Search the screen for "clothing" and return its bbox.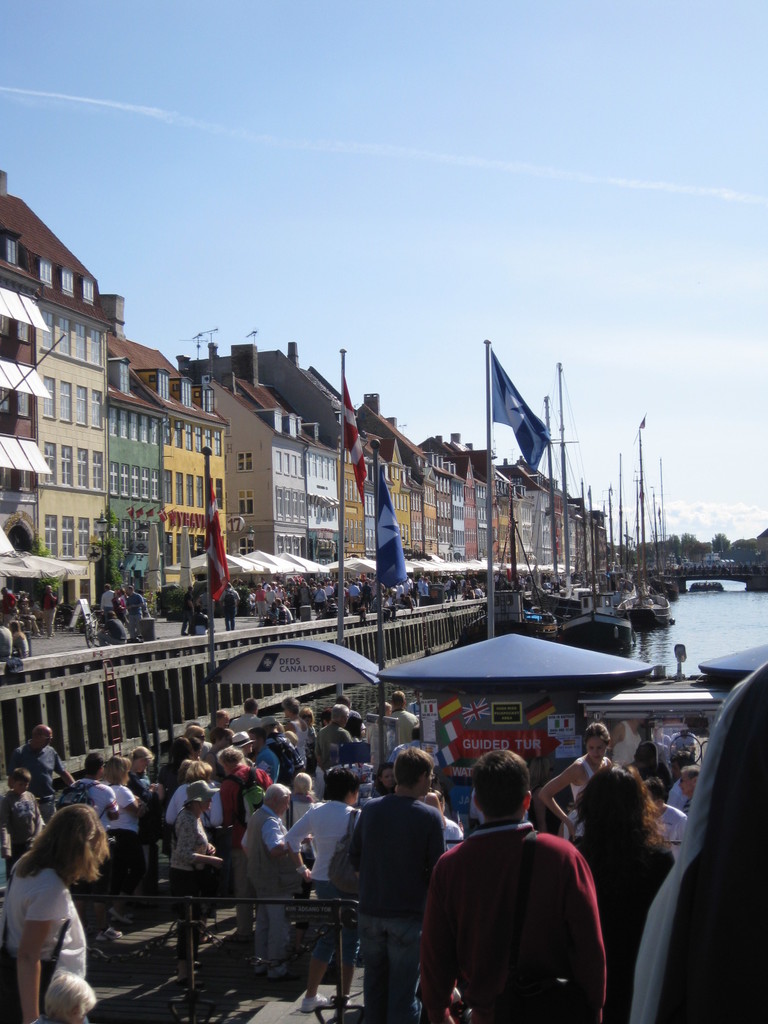
Found: rect(360, 720, 394, 762).
